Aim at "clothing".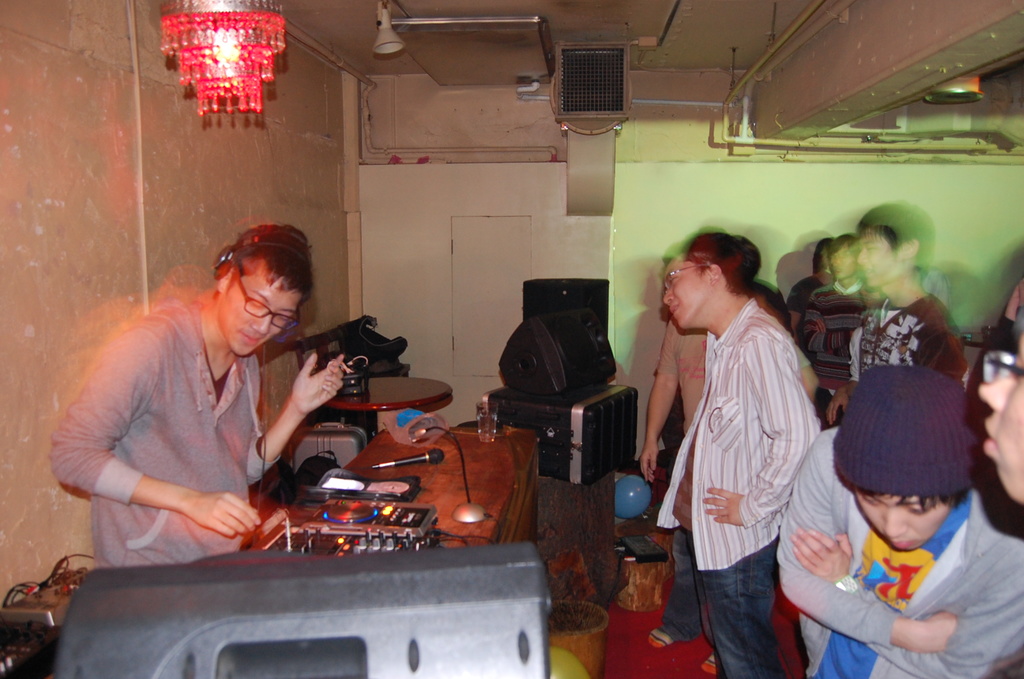
Aimed at [x1=786, y1=270, x2=822, y2=309].
